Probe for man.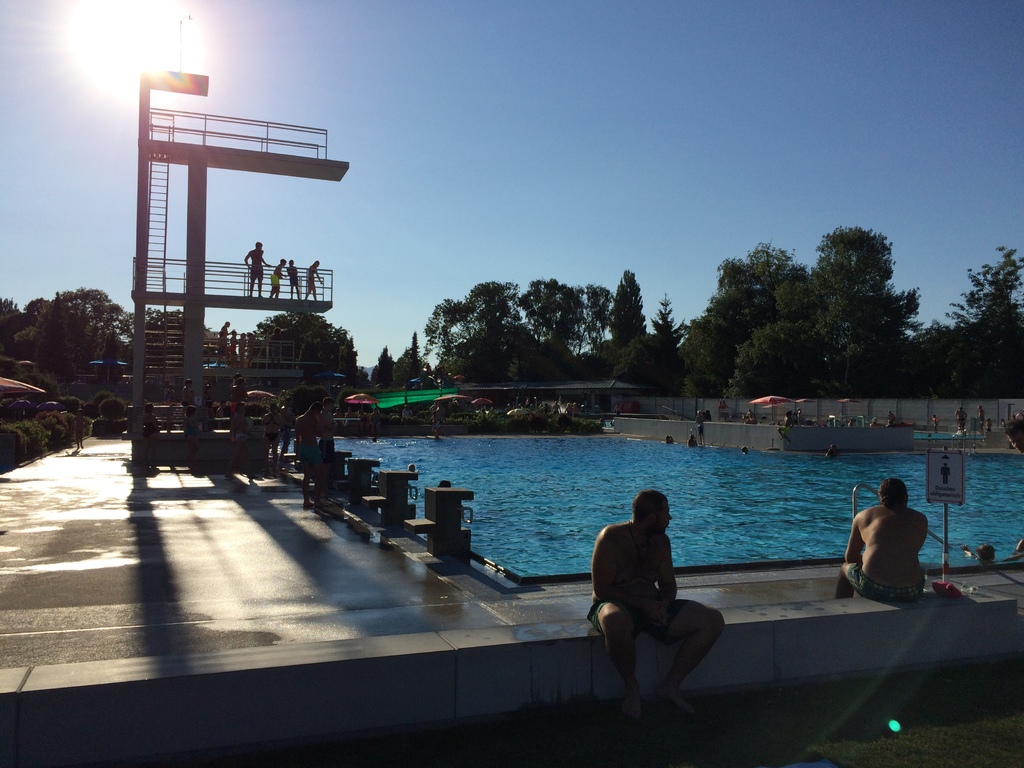
Probe result: l=832, t=479, r=930, b=602.
